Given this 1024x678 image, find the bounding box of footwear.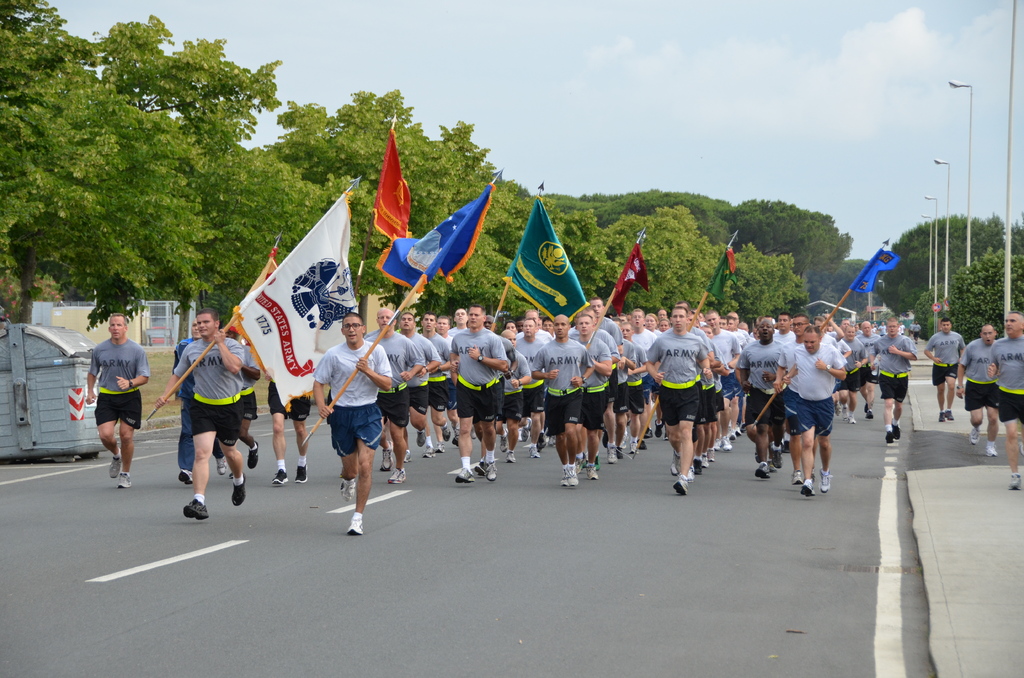
crop(885, 432, 892, 445).
